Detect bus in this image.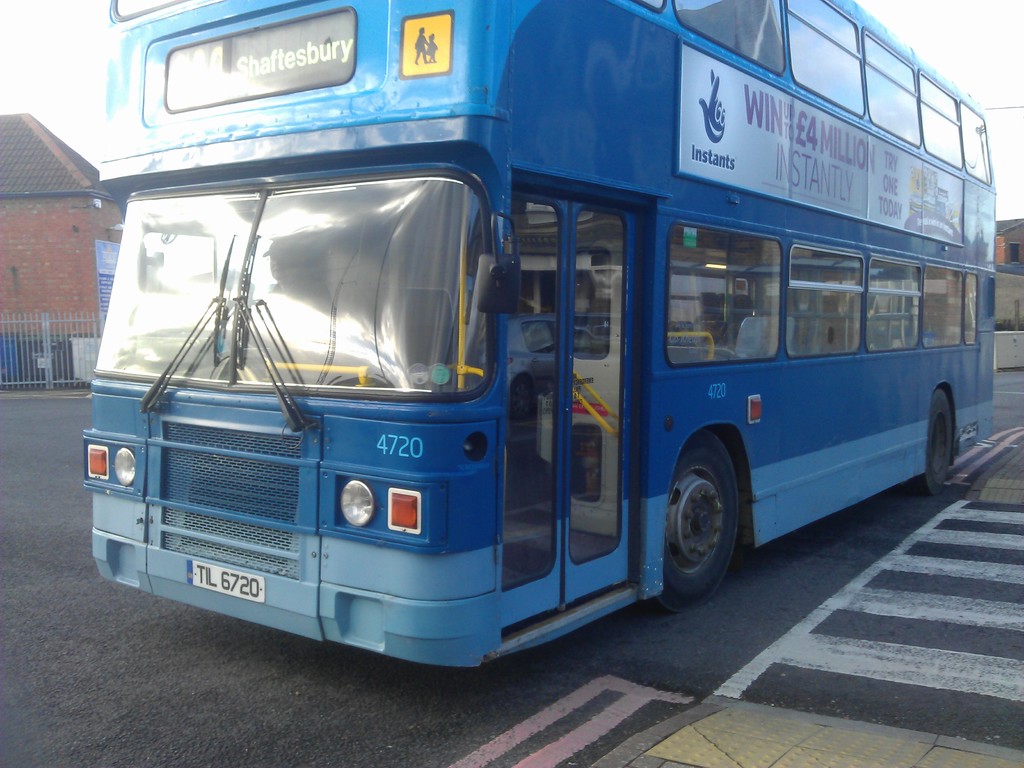
Detection: Rect(78, 1, 993, 668).
